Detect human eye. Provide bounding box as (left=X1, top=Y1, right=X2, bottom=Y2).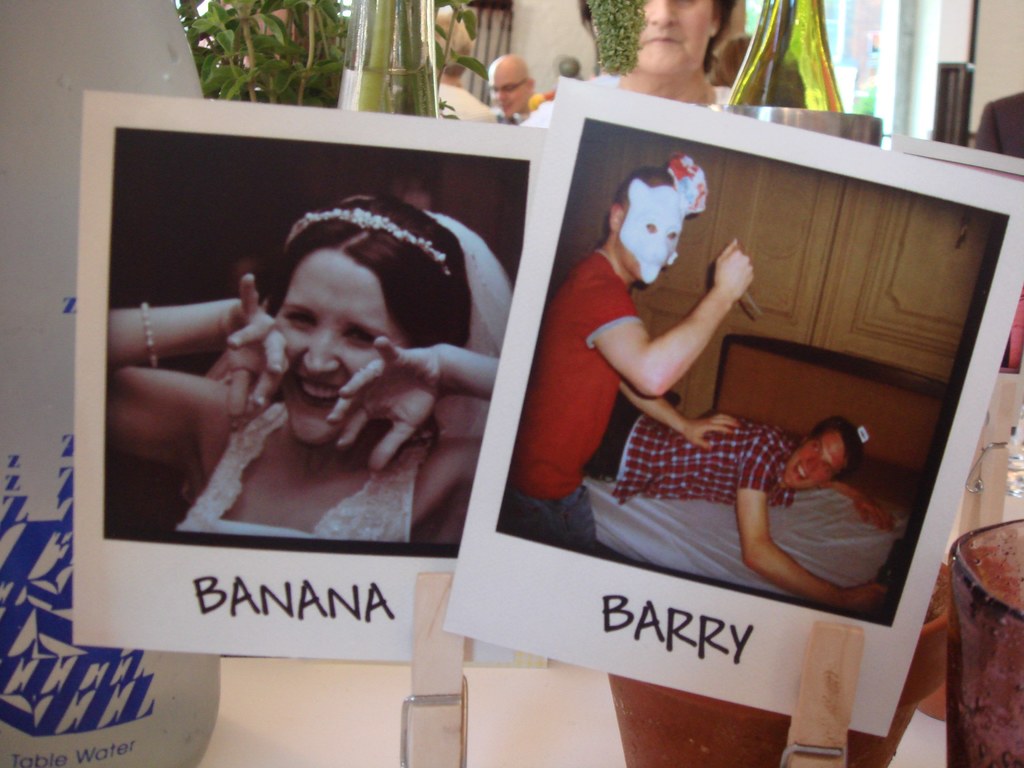
(left=826, top=467, right=832, bottom=476).
